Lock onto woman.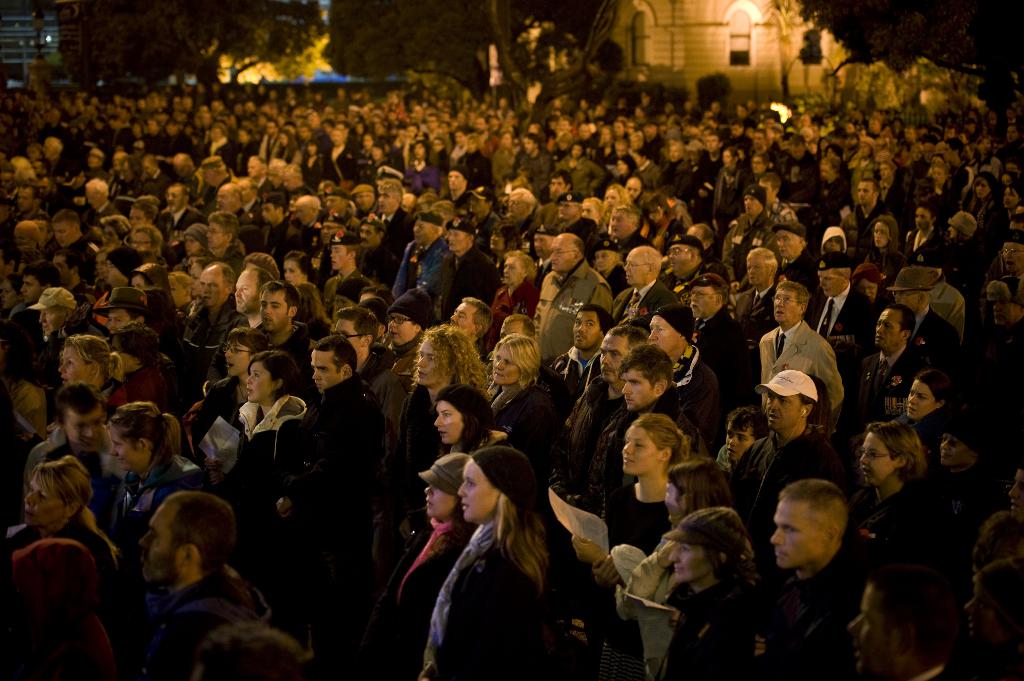
Locked: pyautogui.locateOnScreen(924, 159, 957, 212).
